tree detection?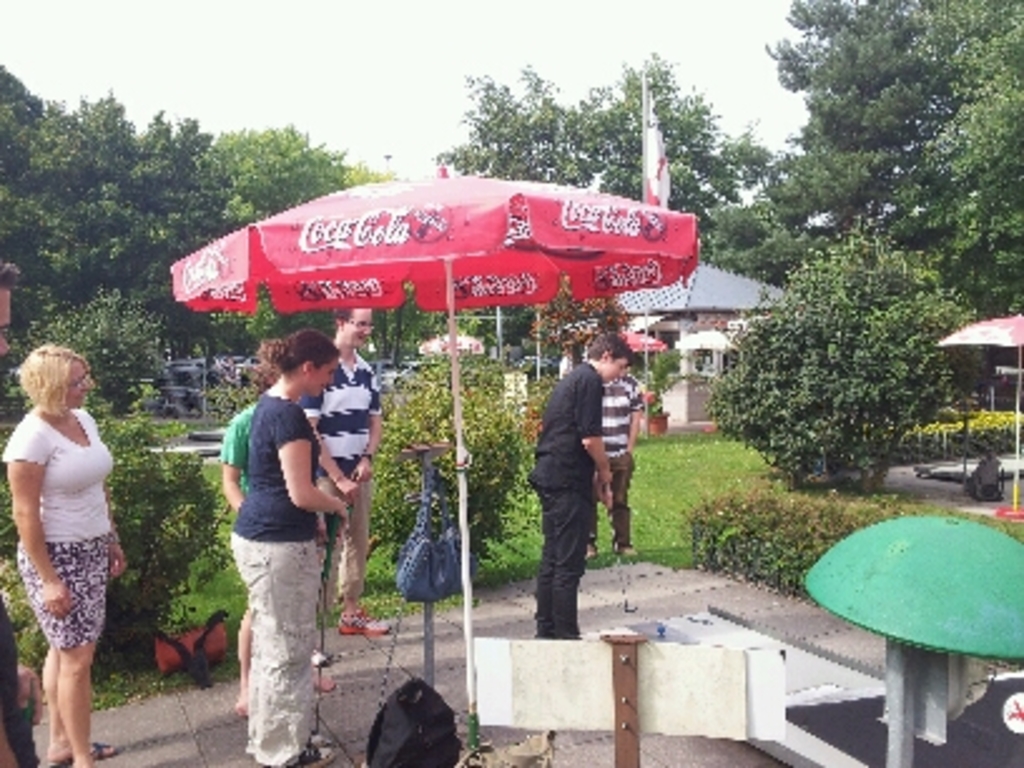
[0, 58, 75, 294]
